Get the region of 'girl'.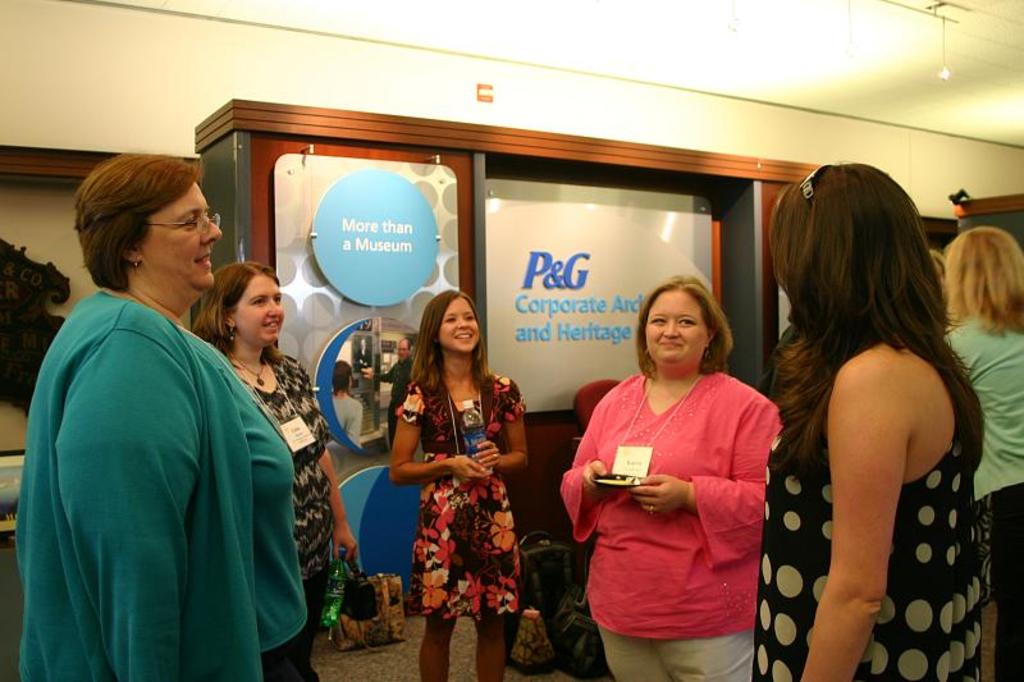
l=945, t=225, r=1023, b=681.
